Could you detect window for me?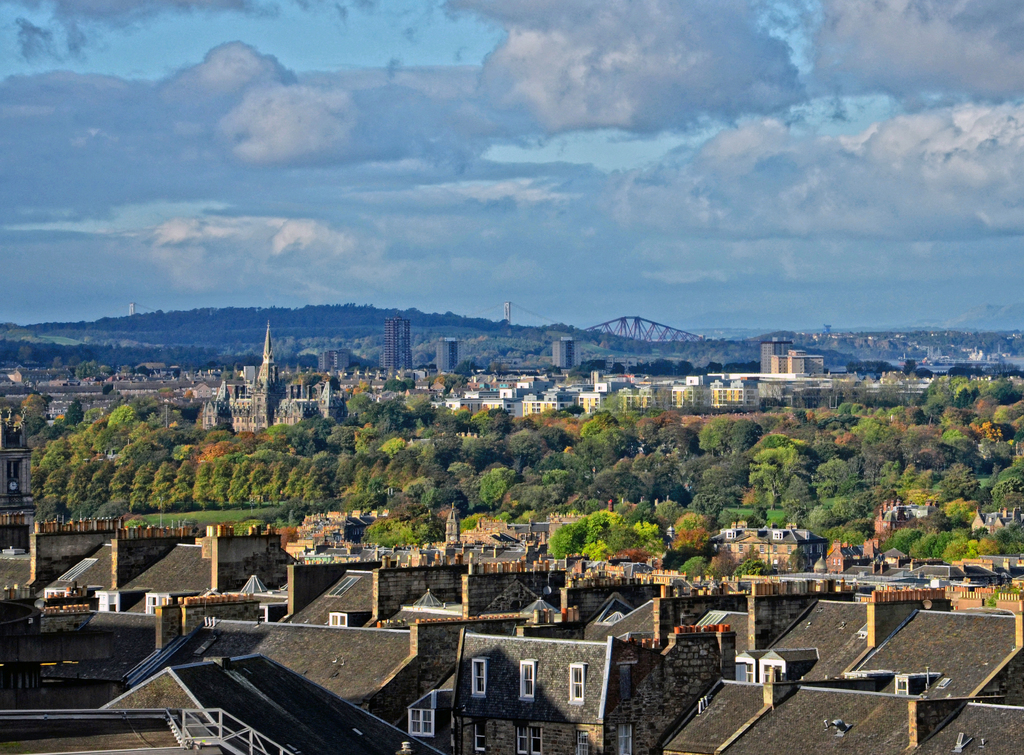
Detection result: 404 706 435 739.
